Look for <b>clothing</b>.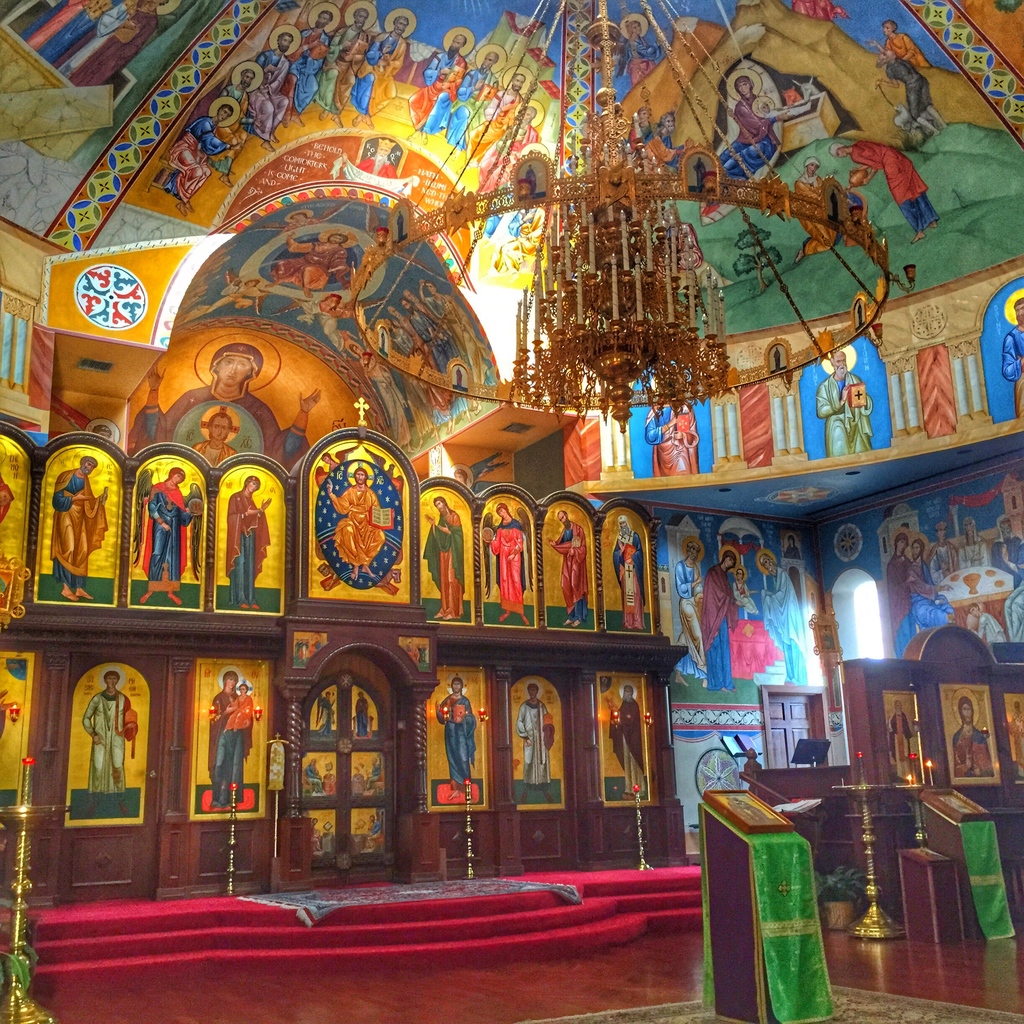
Found: locate(660, 131, 678, 161).
